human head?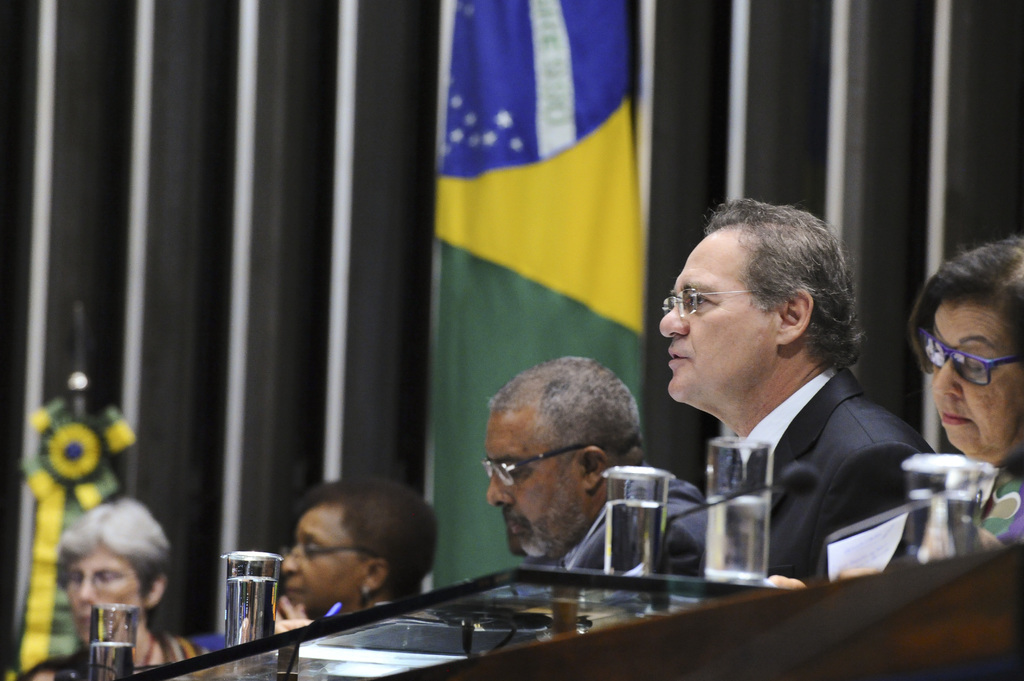
BBox(922, 231, 1023, 461)
